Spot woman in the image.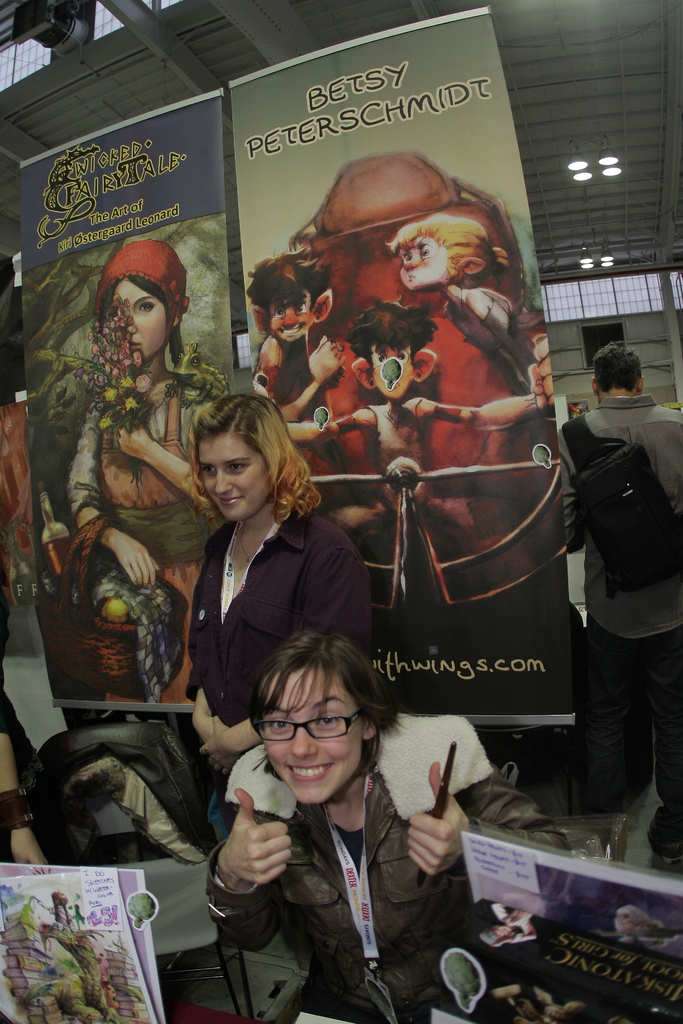
woman found at x1=63, y1=243, x2=235, y2=708.
